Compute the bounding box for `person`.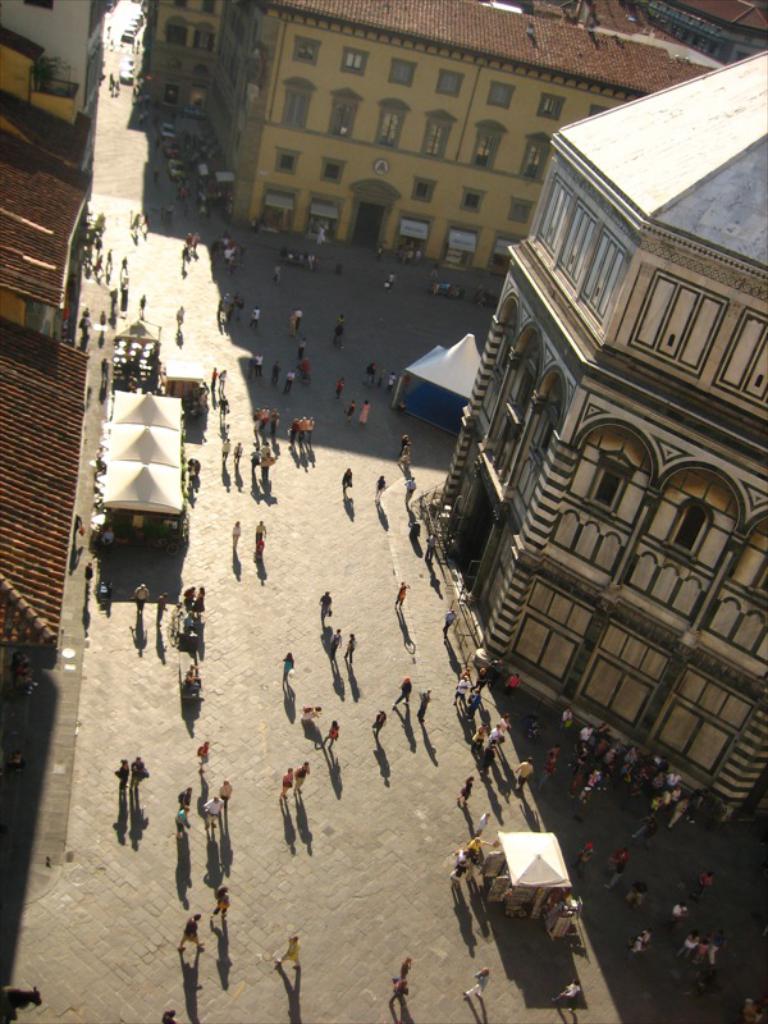
210, 881, 228, 905.
